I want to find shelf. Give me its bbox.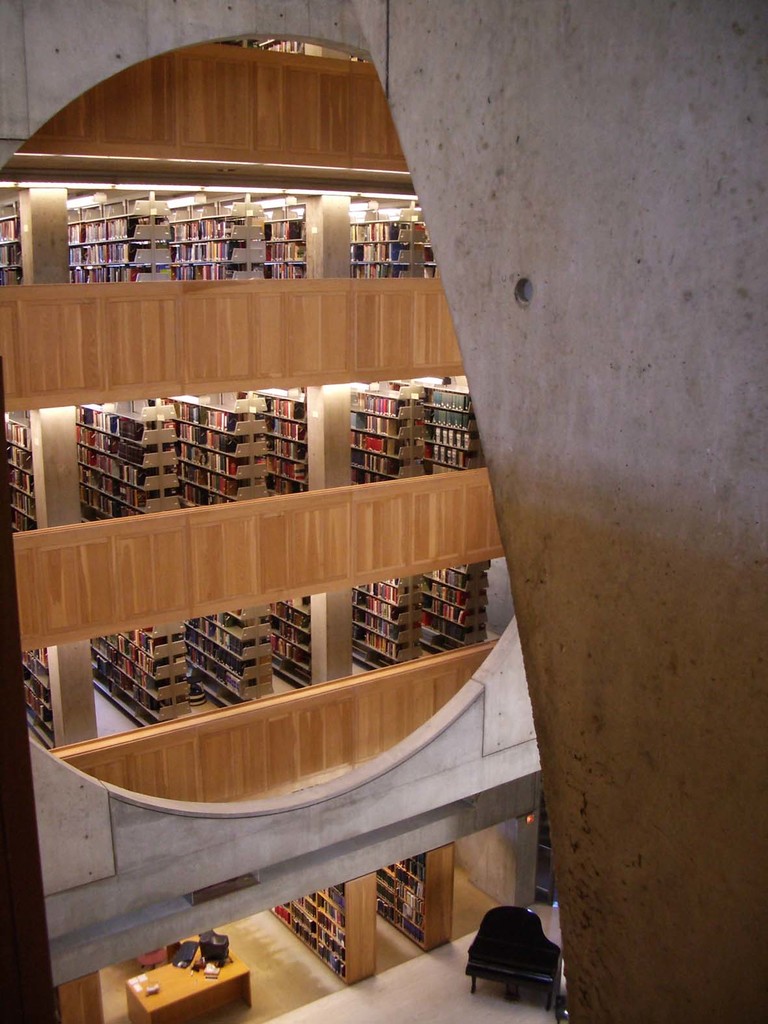
l=423, t=564, r=503, b=661.
